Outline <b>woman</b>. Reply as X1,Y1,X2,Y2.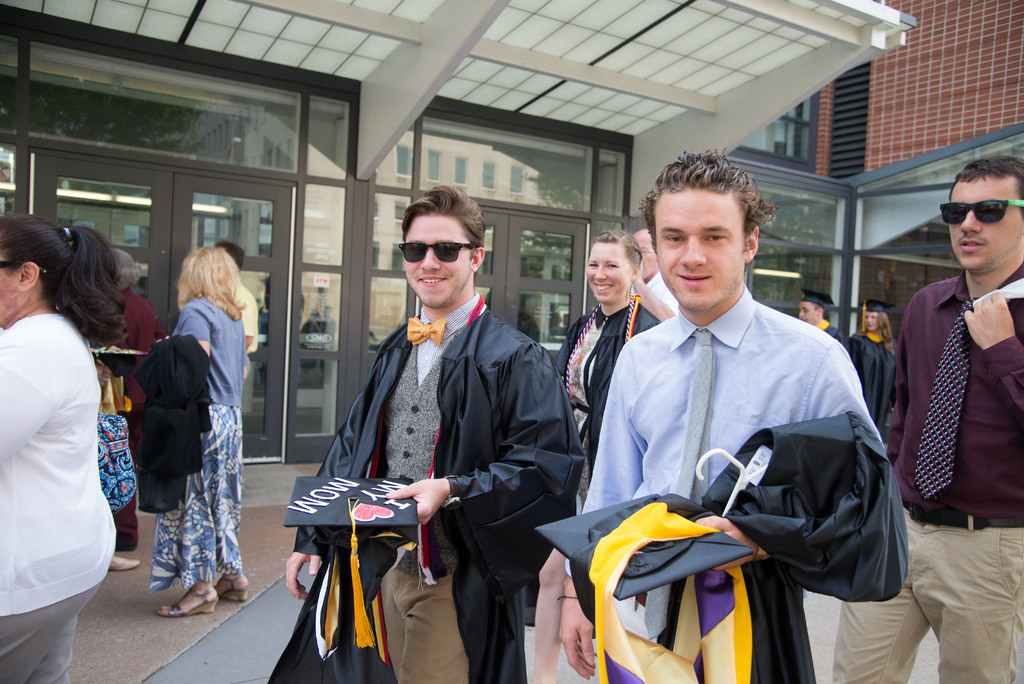
796,291,844,348.
